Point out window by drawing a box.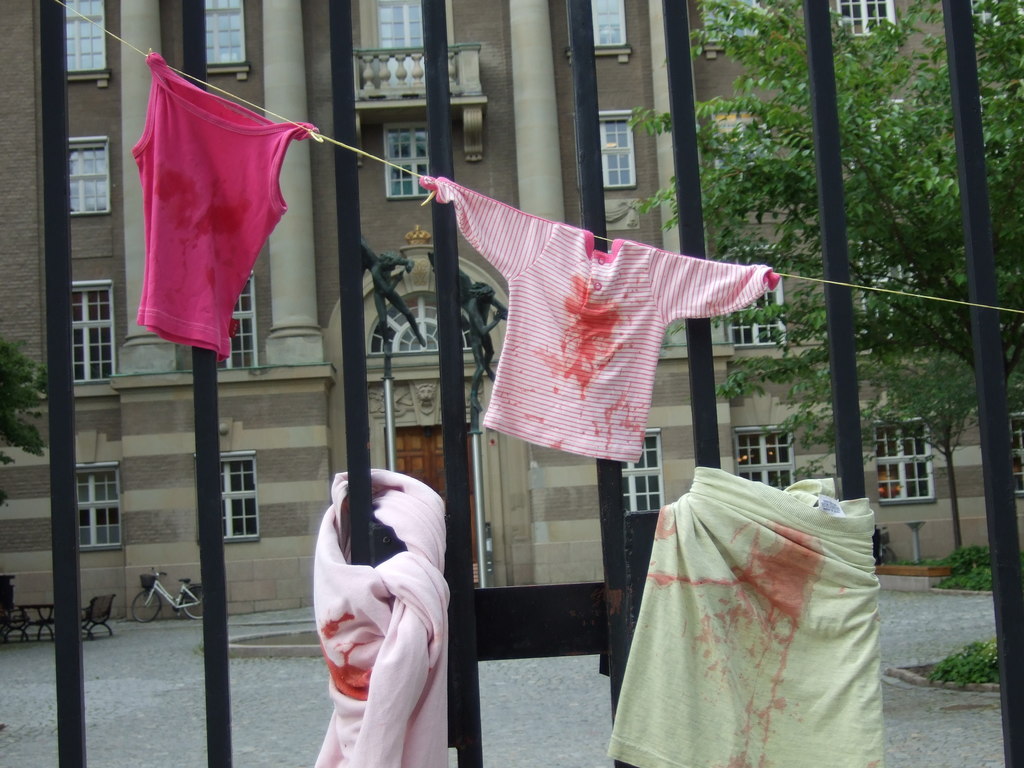
73 461 126 550.
